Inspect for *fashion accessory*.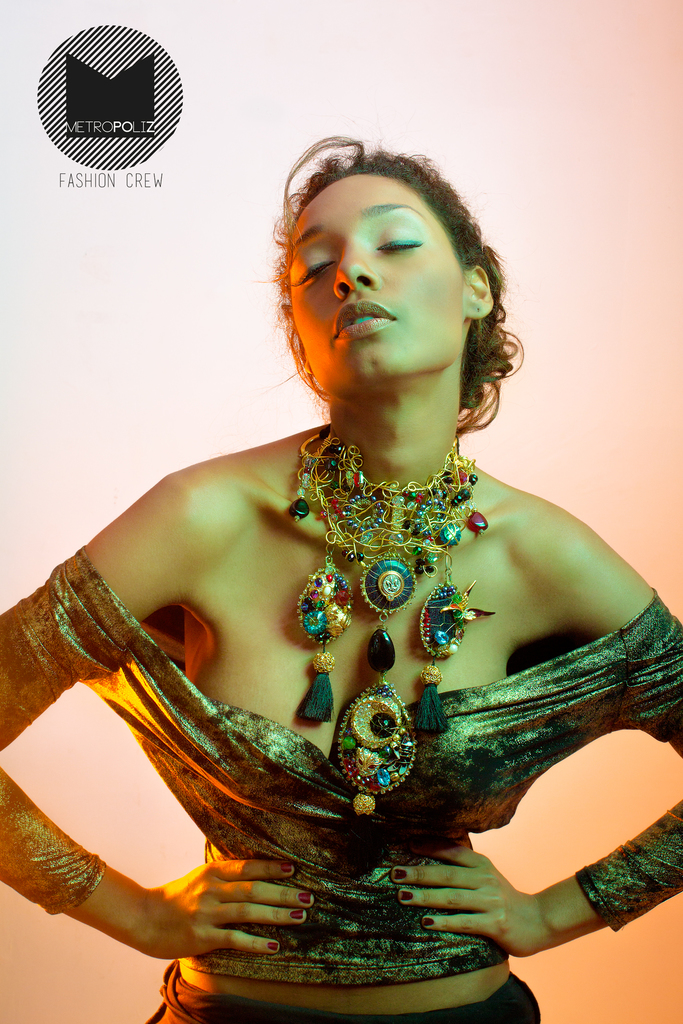
Inspection: locate(392, 865, 408, 886).
